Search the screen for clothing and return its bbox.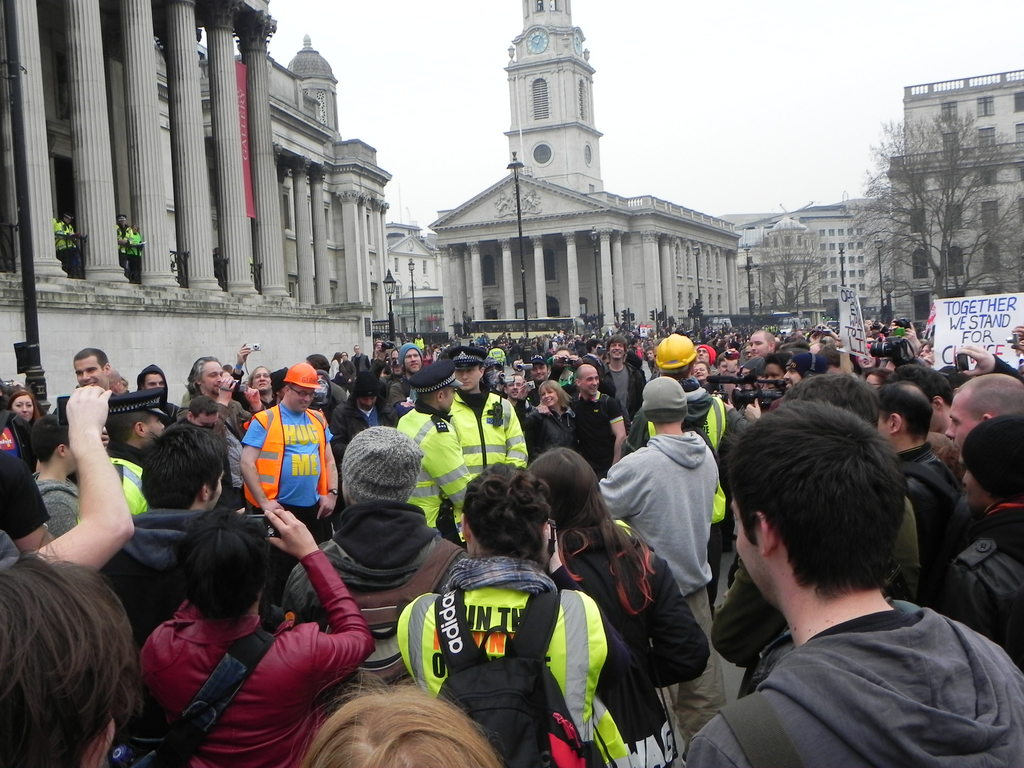
Found: bbox=[98, 442, 164, 529].
